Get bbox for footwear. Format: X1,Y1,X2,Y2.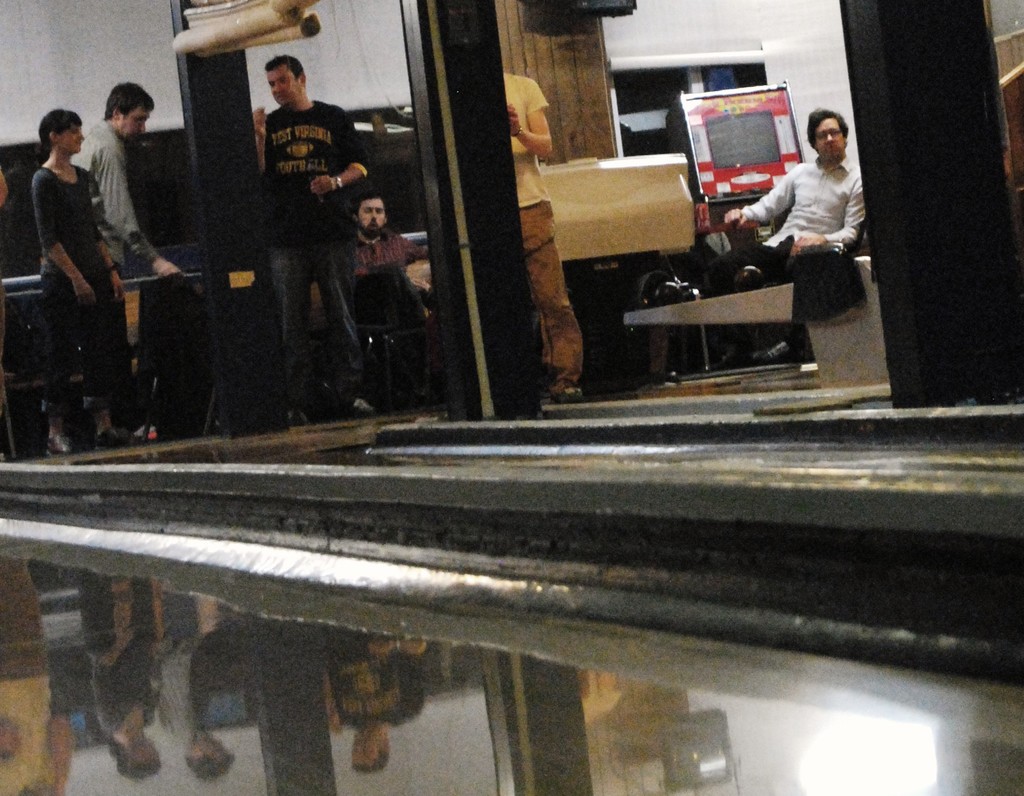
288,410,319,435.
